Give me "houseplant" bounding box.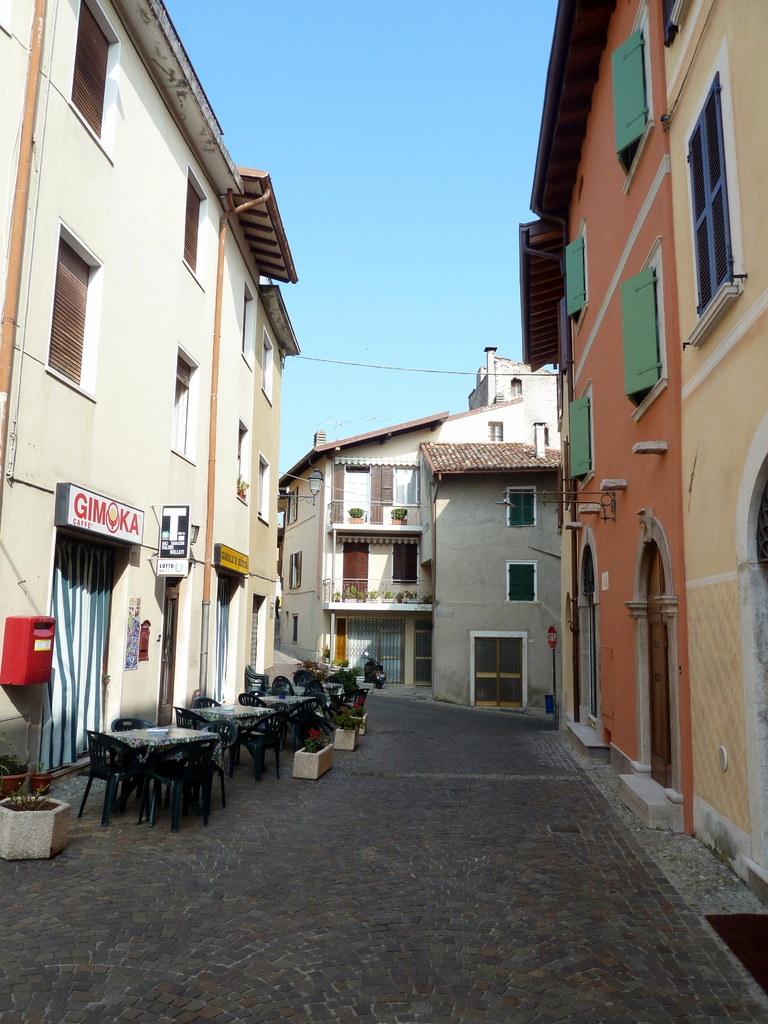
289,728,334,788.
